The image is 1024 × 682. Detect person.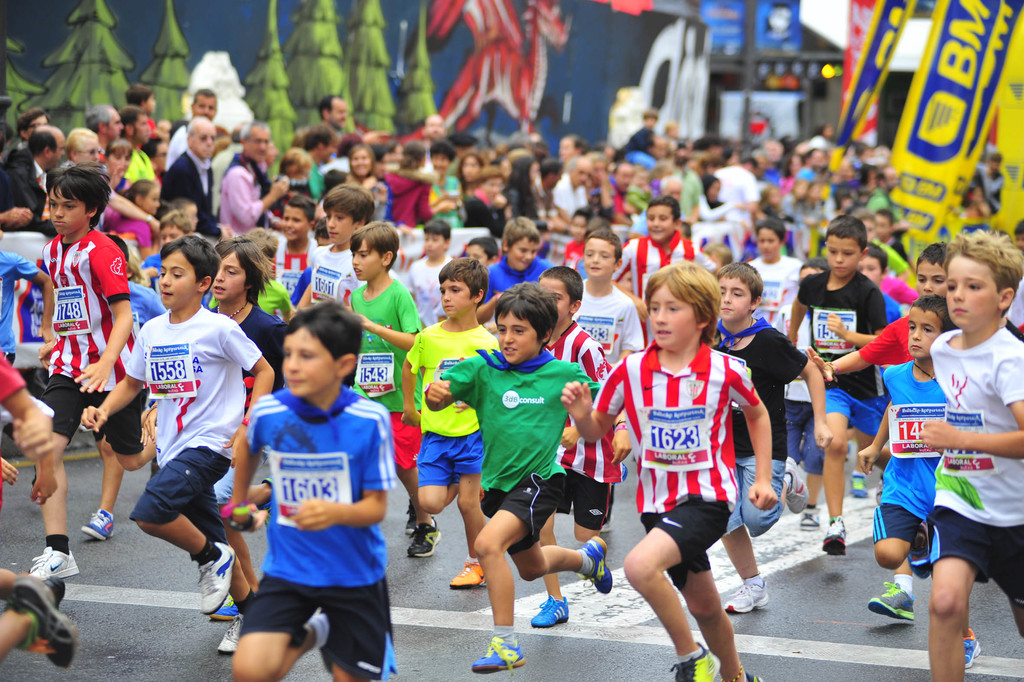
Detection: <bbox>42, 160, 159, 581</bbox>.
